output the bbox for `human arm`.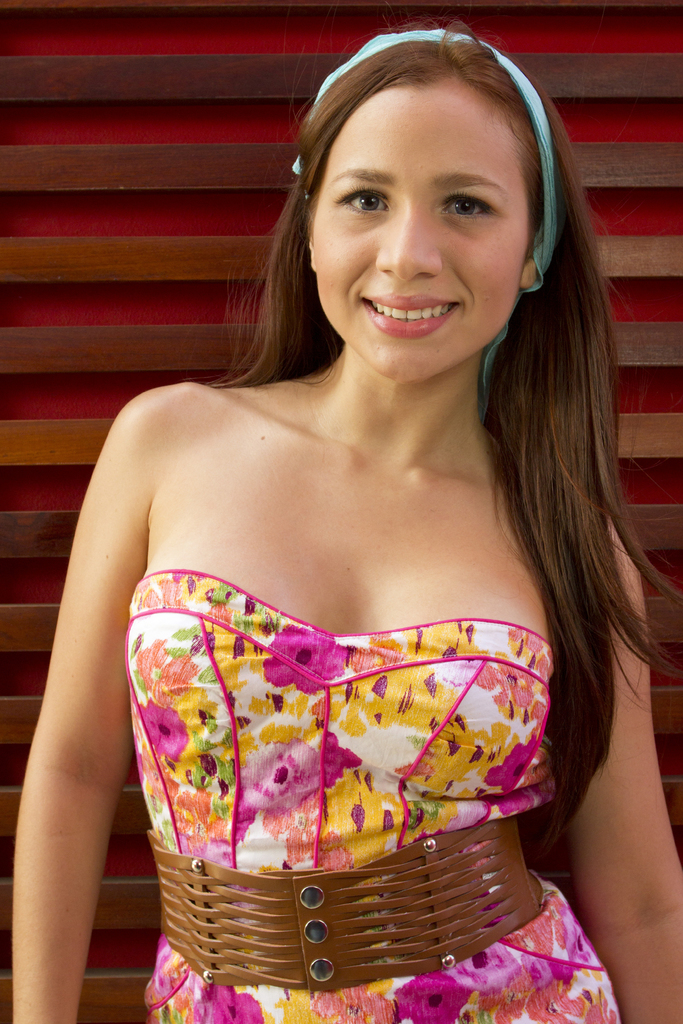
BBox(547, 511, 682, 1023).
